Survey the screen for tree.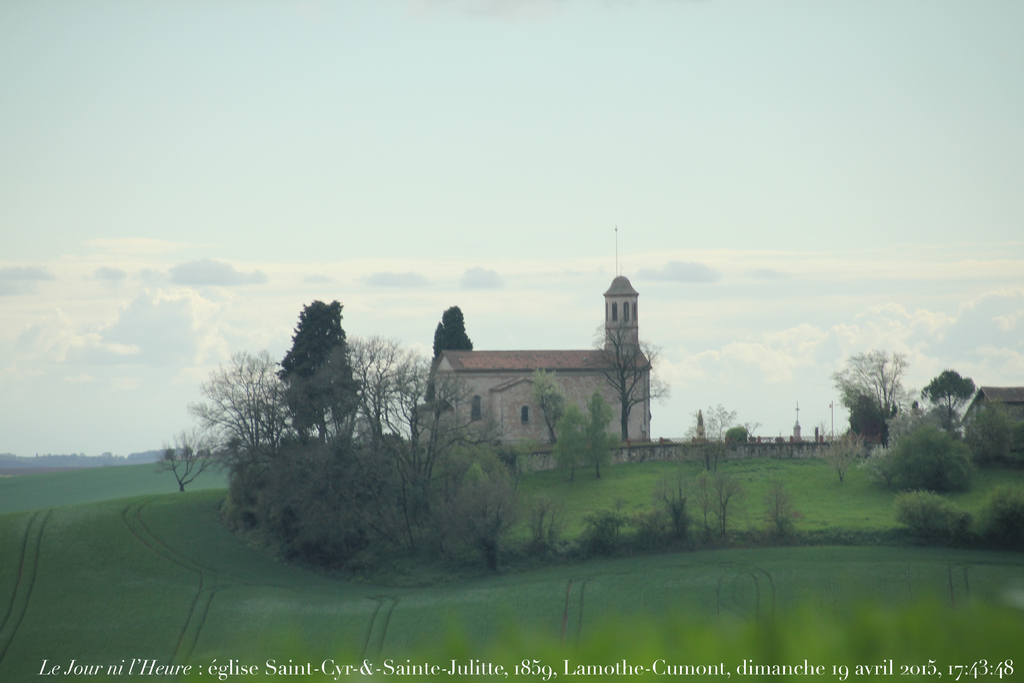
Survey found: {"left": 920, "top": 367, "right": 979, "bottom": 431}.
